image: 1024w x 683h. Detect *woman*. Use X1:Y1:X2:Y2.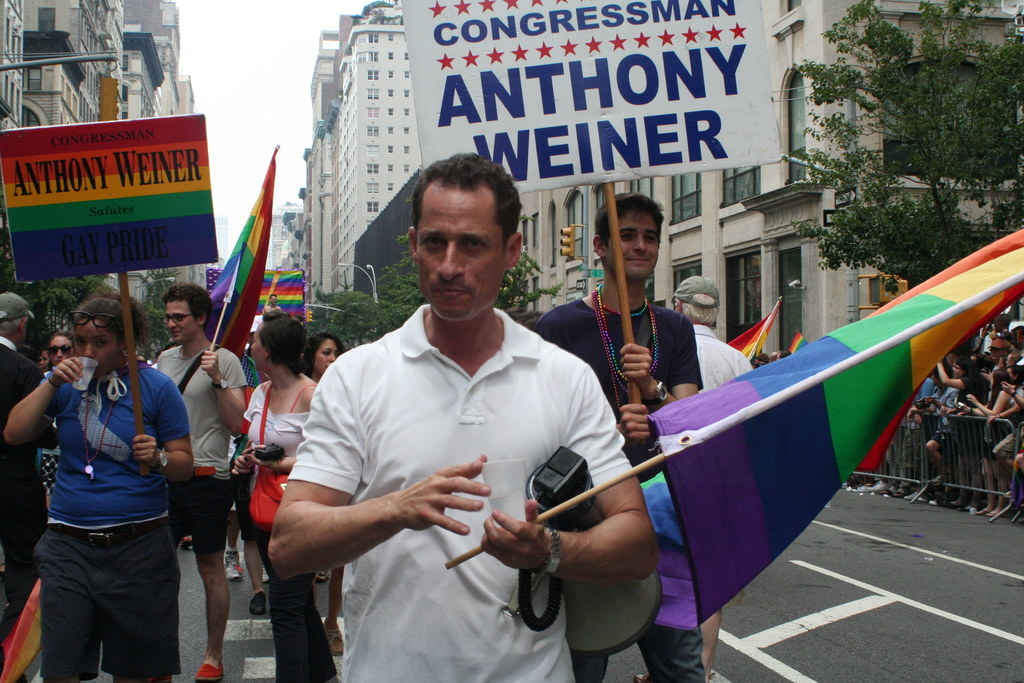
232:306:339:682.
